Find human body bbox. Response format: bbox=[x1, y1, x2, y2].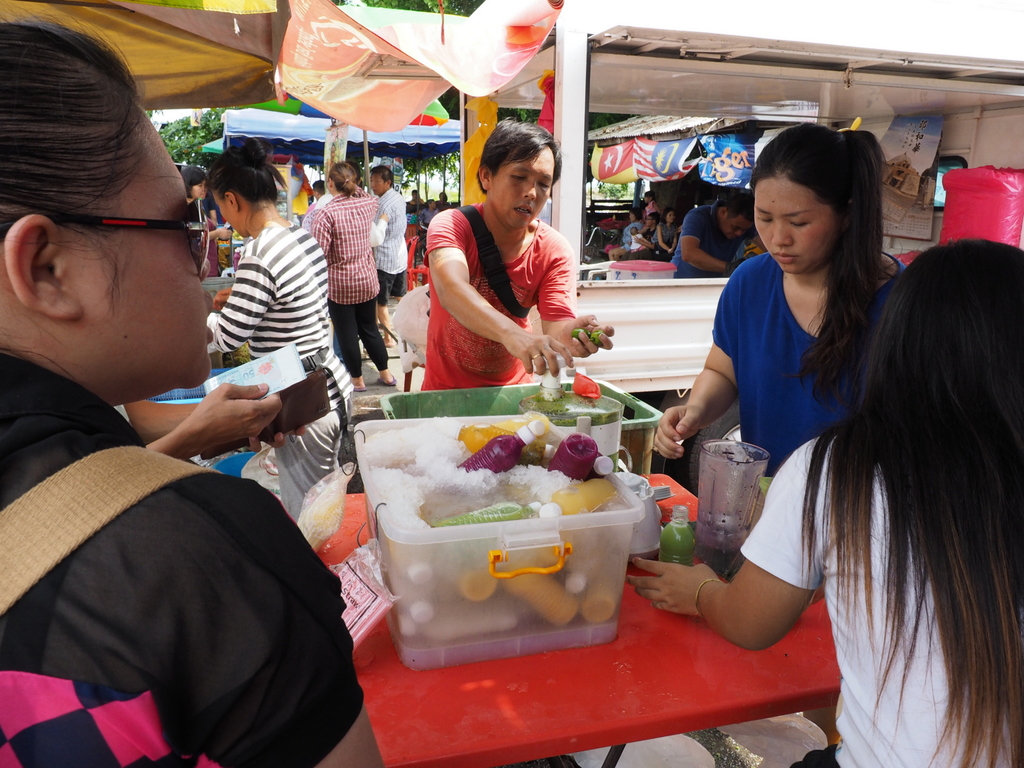
bbox=[645, 191, 658, 214].
